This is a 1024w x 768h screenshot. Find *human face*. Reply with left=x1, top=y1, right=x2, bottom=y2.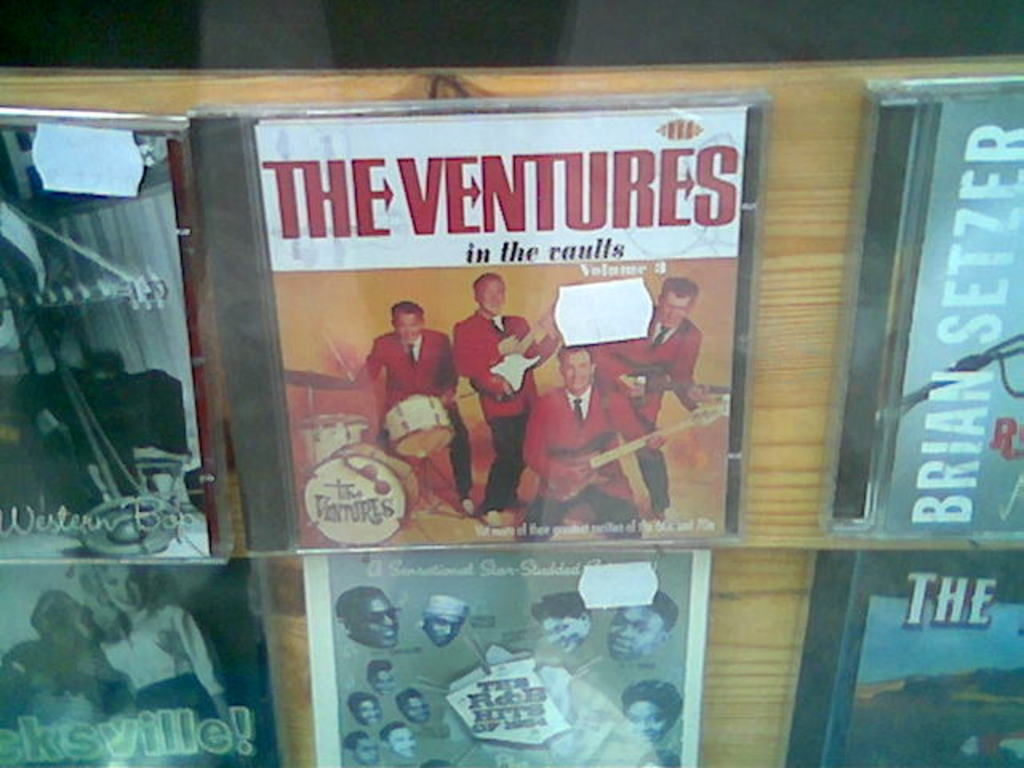
left=542, top=621, right=586, bottom=650.
